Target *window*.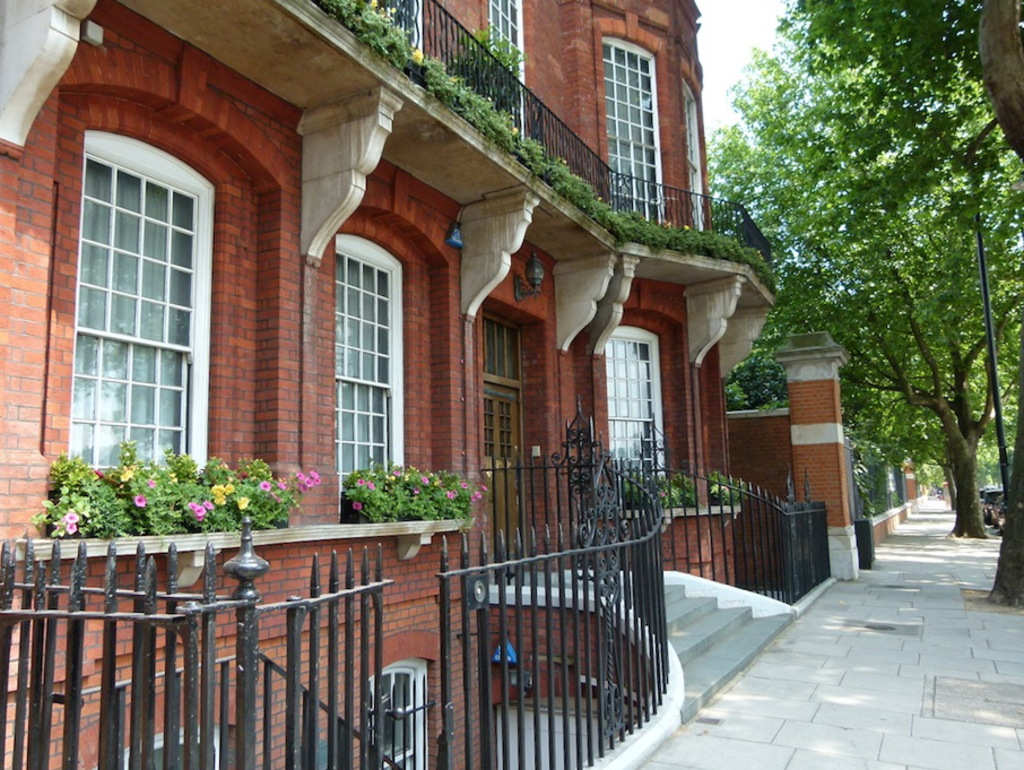
Target region: (x1=157, y1=388, x2=185, y2=418).
